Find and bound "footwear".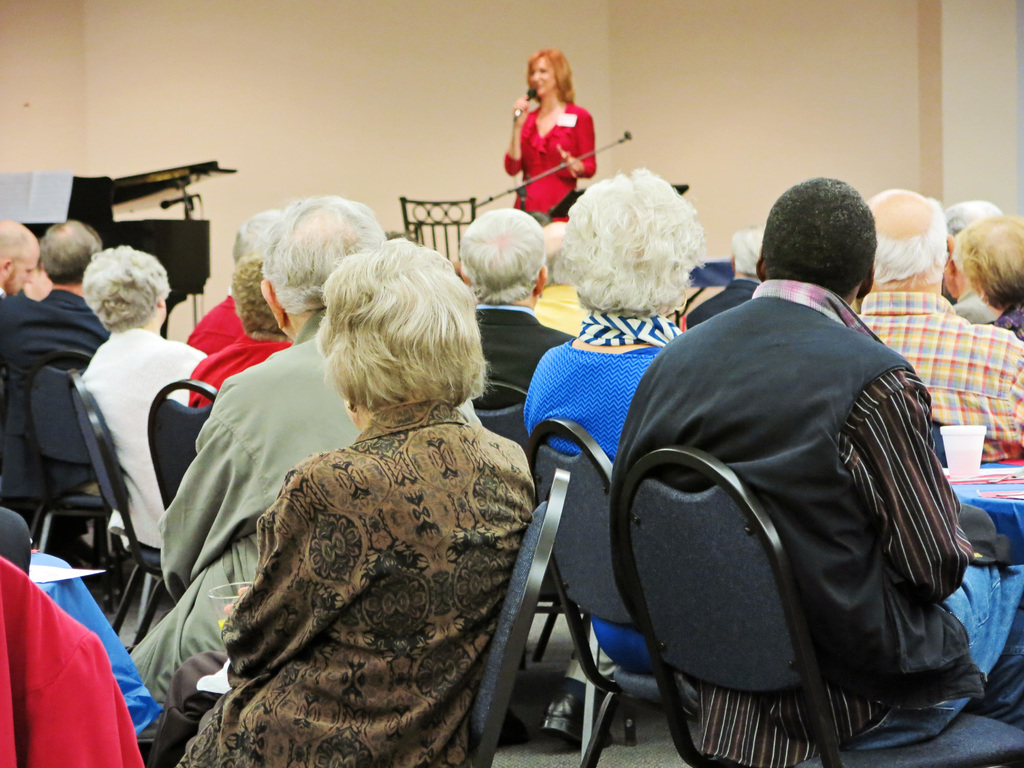
Bound: {"x1": 497, "y1": 701, "x2": 532, "y2": 751}.
